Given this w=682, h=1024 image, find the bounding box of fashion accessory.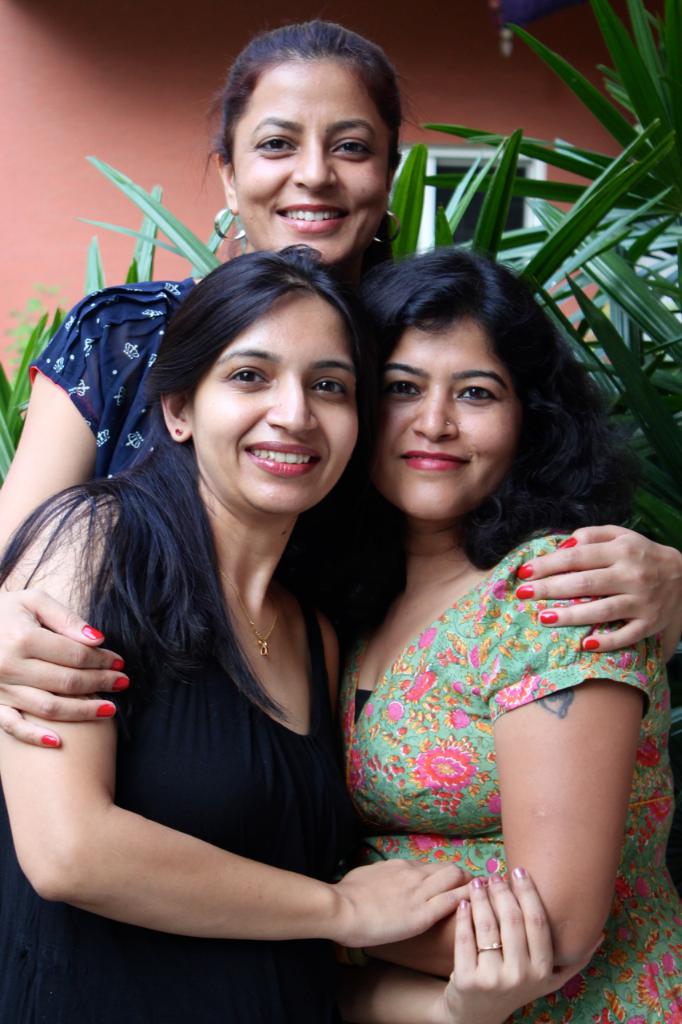
{"left": 171, "top": 423, "right": 185, "bottom": 442}.
